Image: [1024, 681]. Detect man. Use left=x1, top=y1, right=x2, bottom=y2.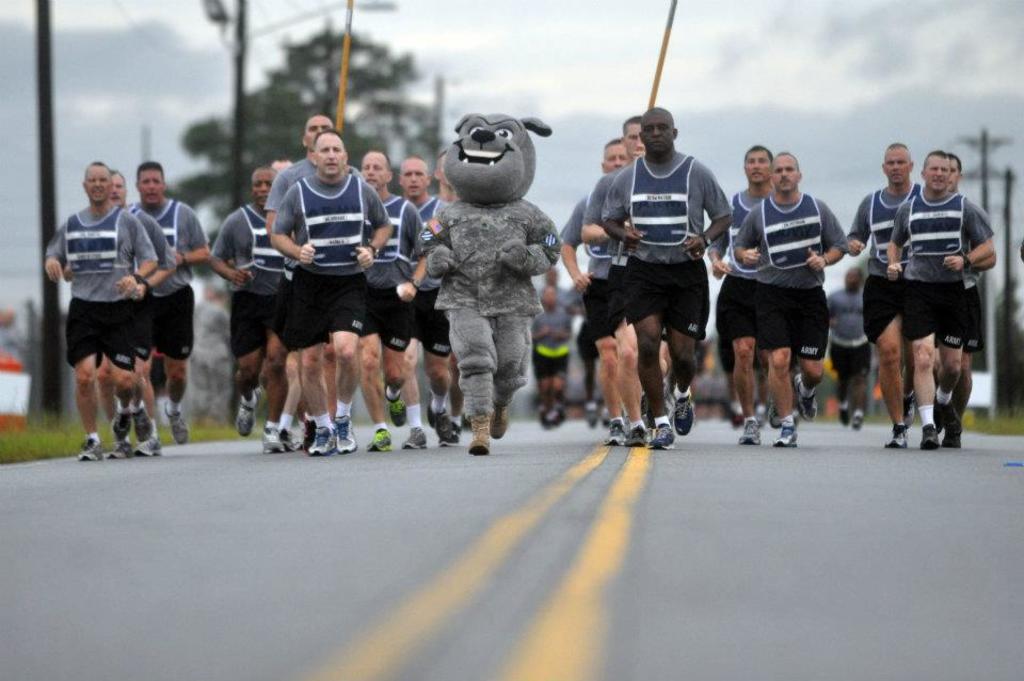
left=352, top=145, right=427, bottom=454.
